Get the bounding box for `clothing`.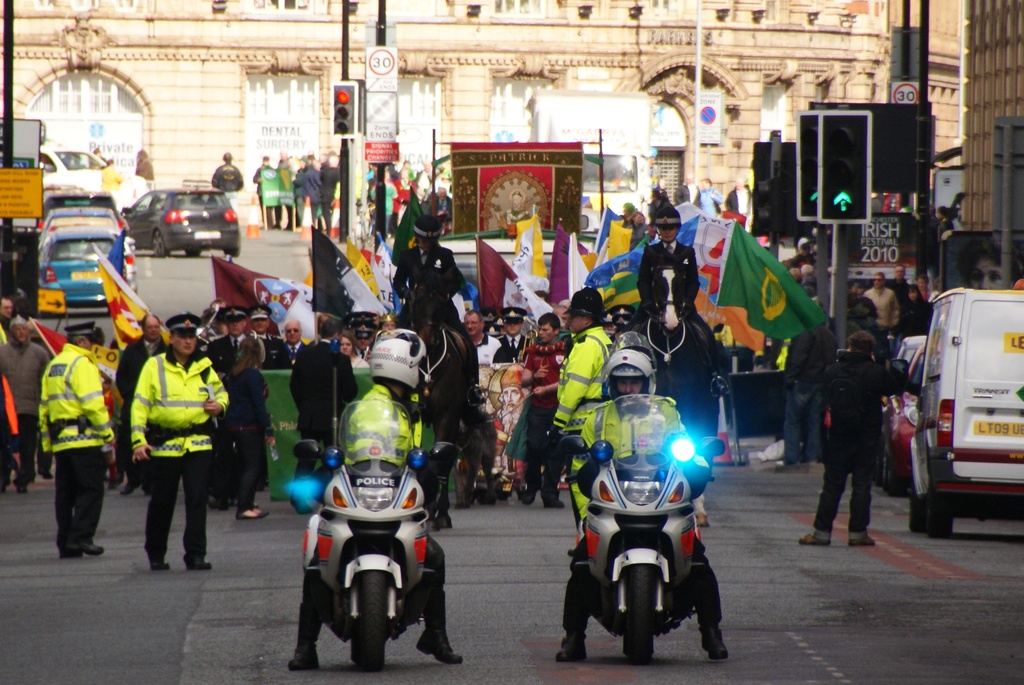
255,169,271,217.
